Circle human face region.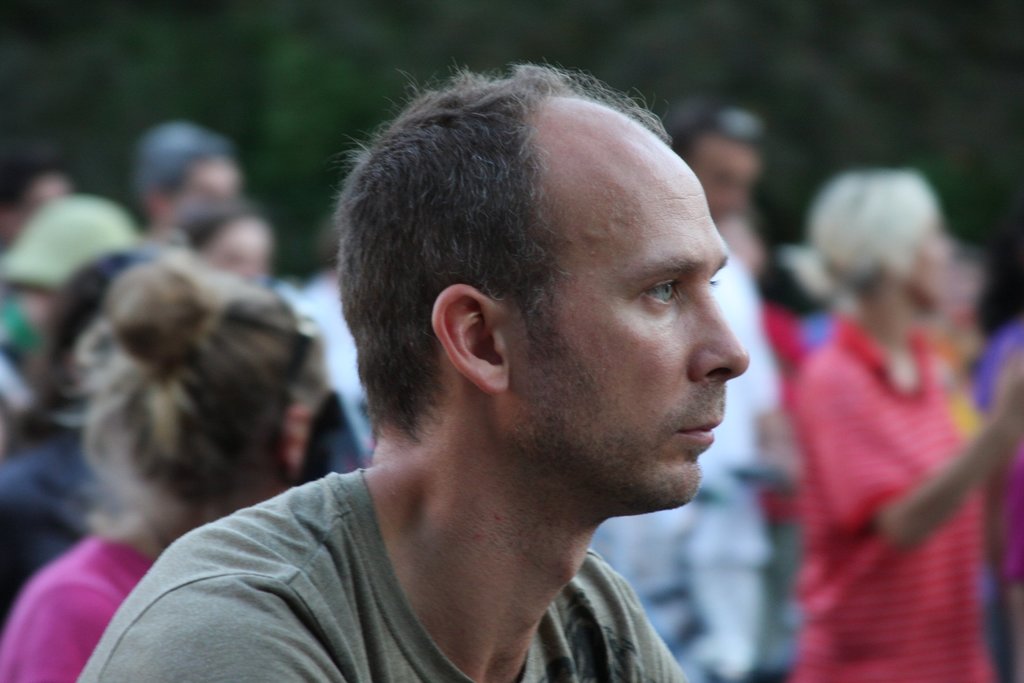
Region: {"x1": 556, "y1": 123, "x2": 757, "y2": 497}.
